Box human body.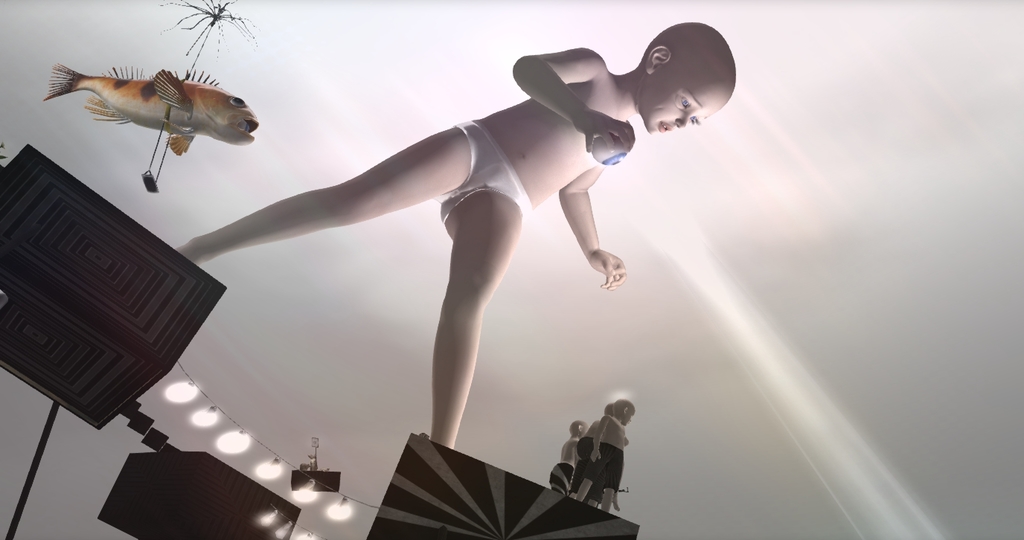
pyautogui.locateOnScreen(571, 420, 618, 512).
